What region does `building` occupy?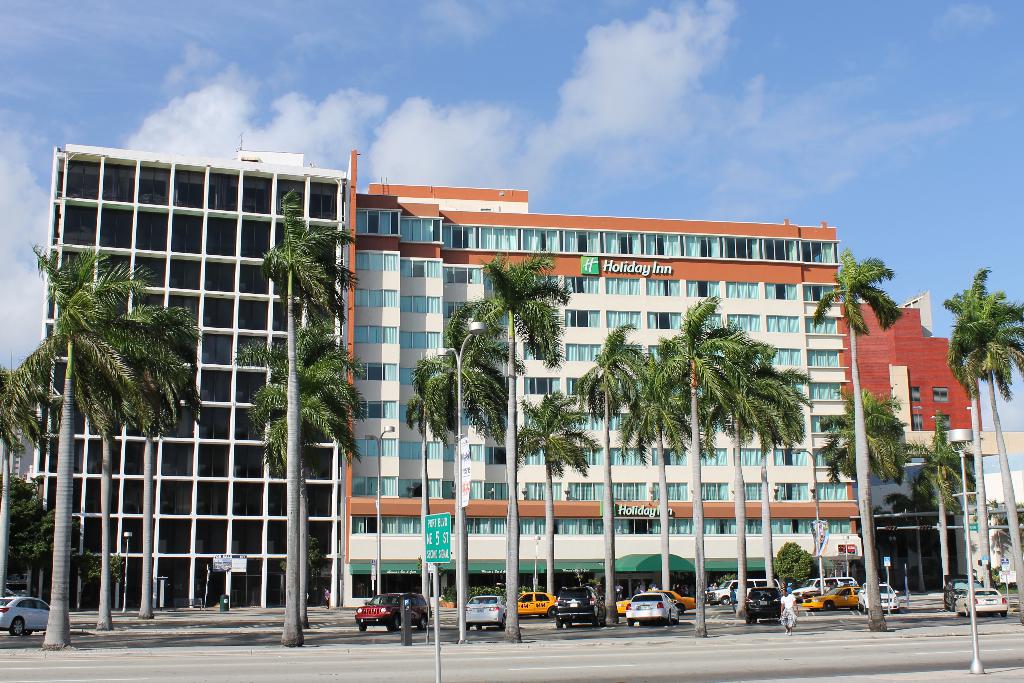
(x1=29, y1=145, x2=345, y2=609).
